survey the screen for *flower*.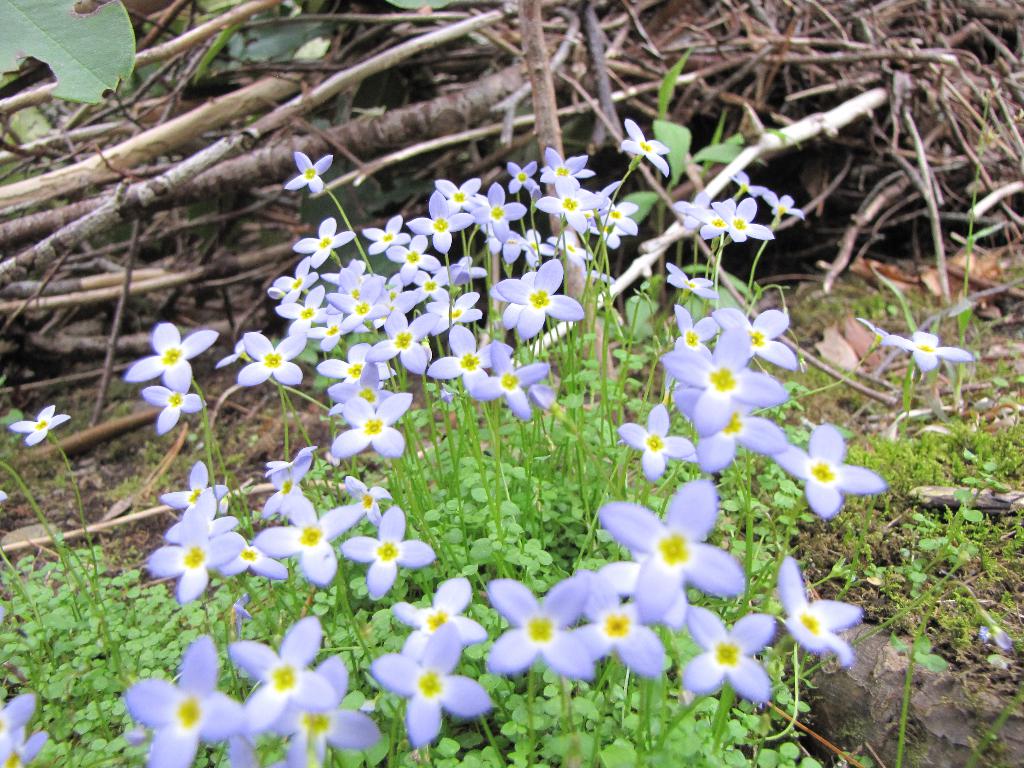
Survey found: {"x1": 376, "y1": 621, "x2": 493, "y2": 745}.
